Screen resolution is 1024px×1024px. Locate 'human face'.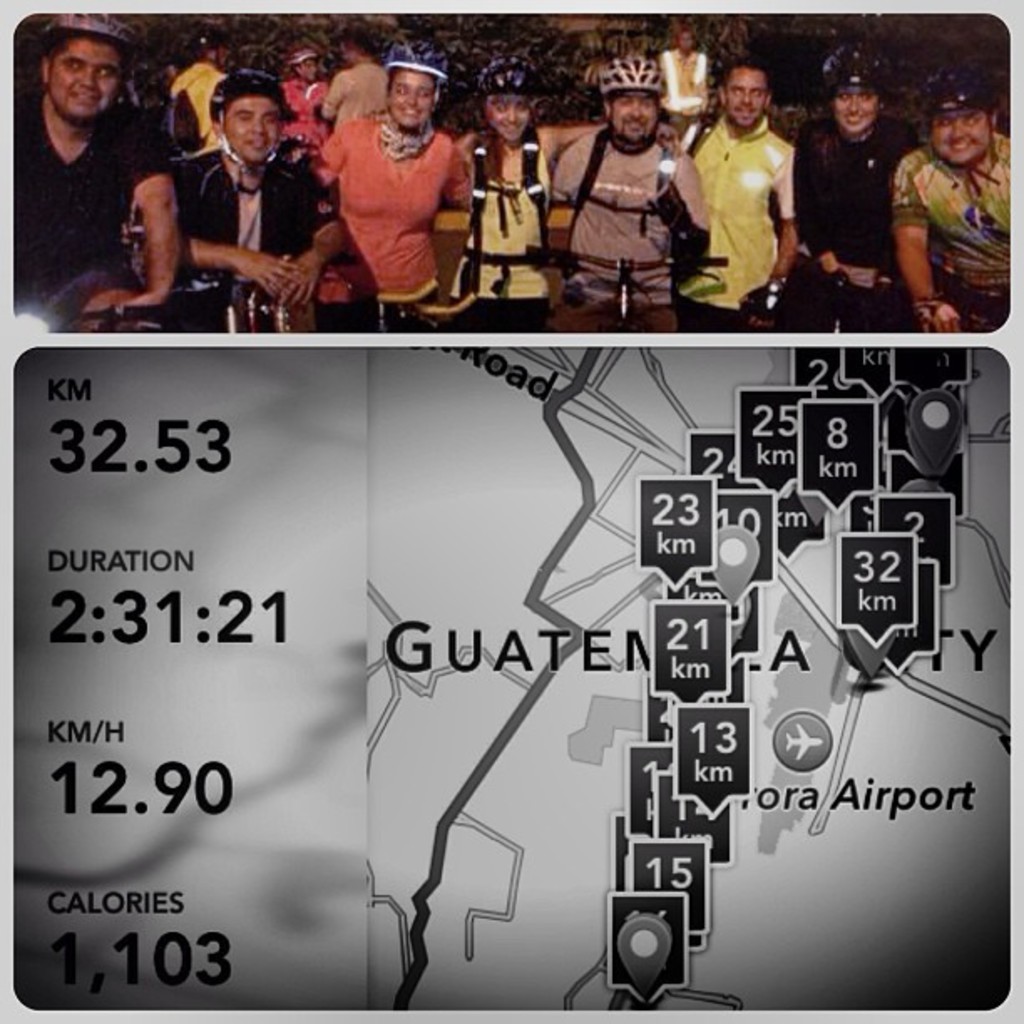
locate(223, 97, 279, 164).
